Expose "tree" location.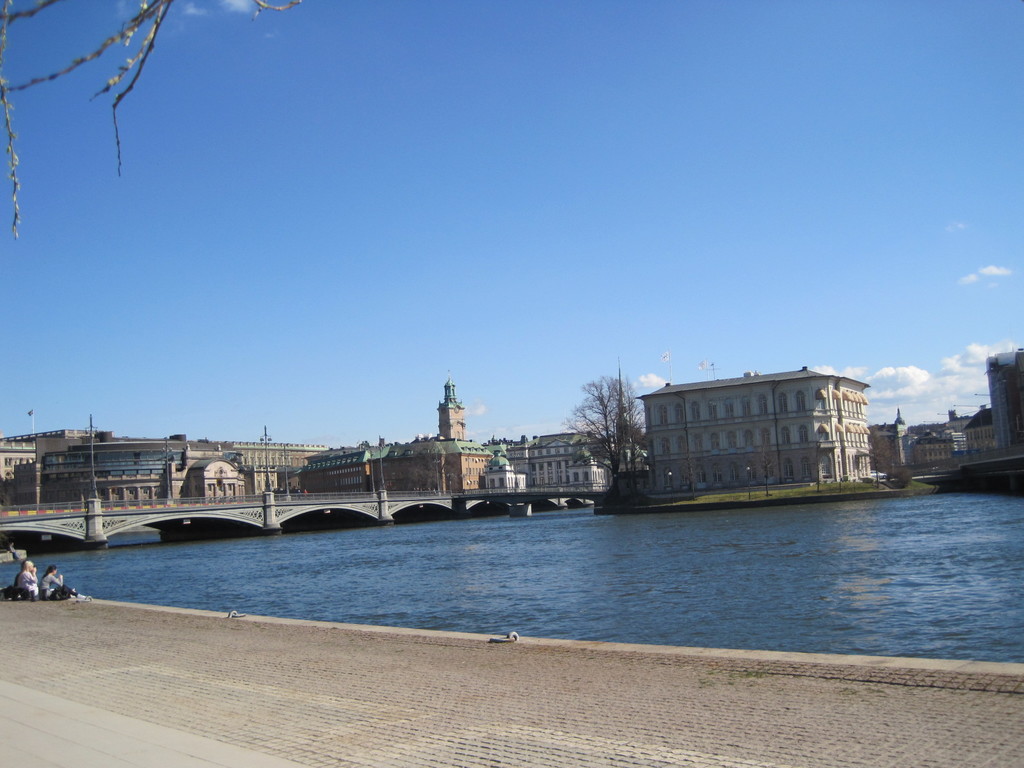
Exposed at x1=398 y1=438 x2=461 y2=492.
